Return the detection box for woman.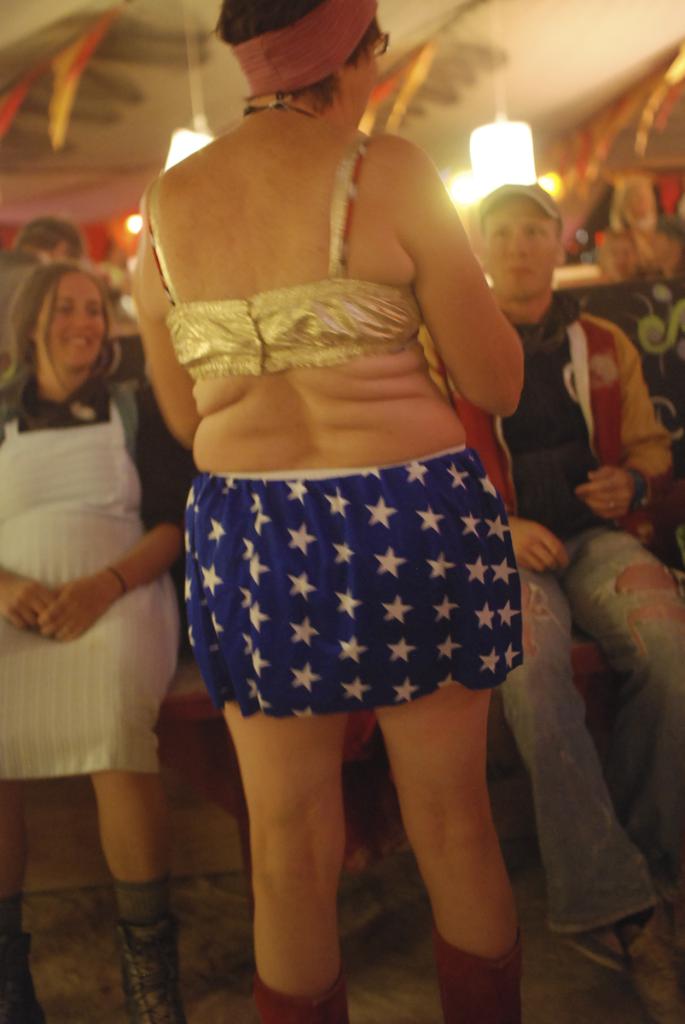
rect(0, 263, 195, 1023).
